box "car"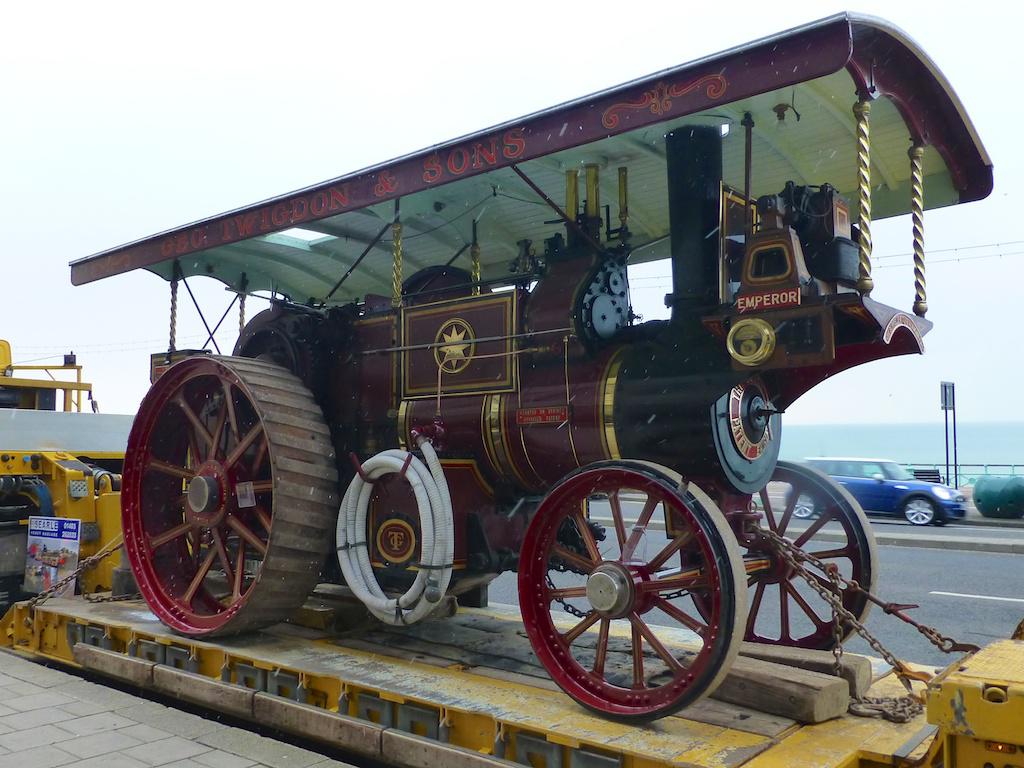
<box>784,450,966,528</box>
